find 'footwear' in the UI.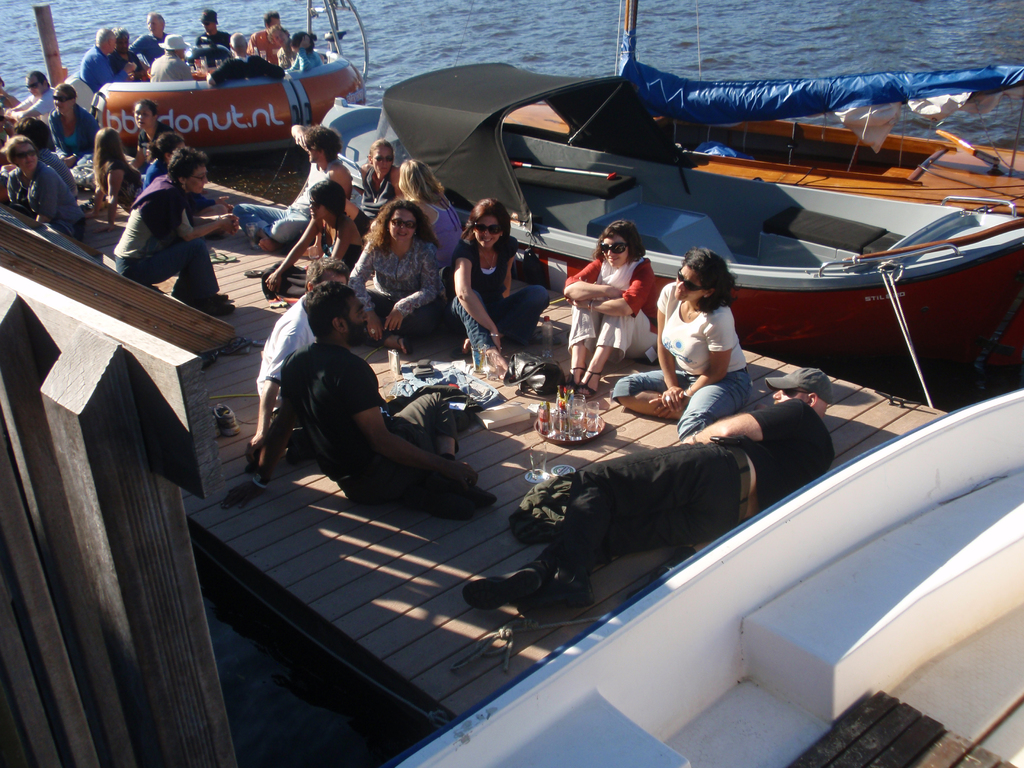
UI element at [x1=463, y1=565, x2=545, y2=613].
